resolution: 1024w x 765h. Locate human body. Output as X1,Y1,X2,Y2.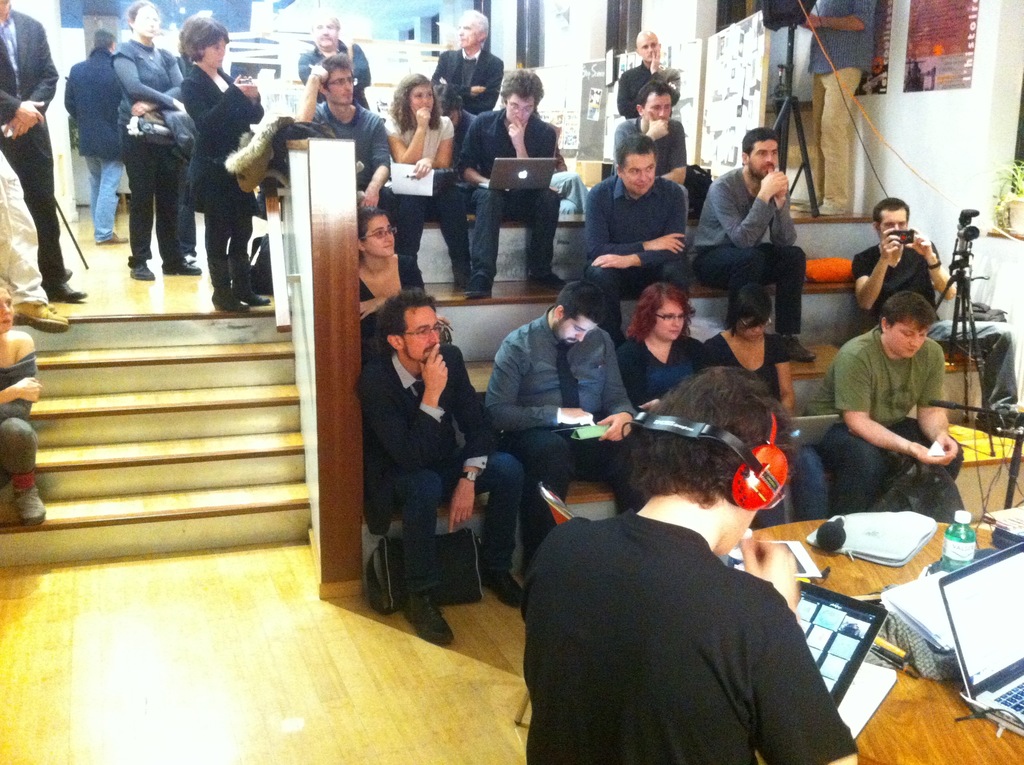
613,118,688,187.
